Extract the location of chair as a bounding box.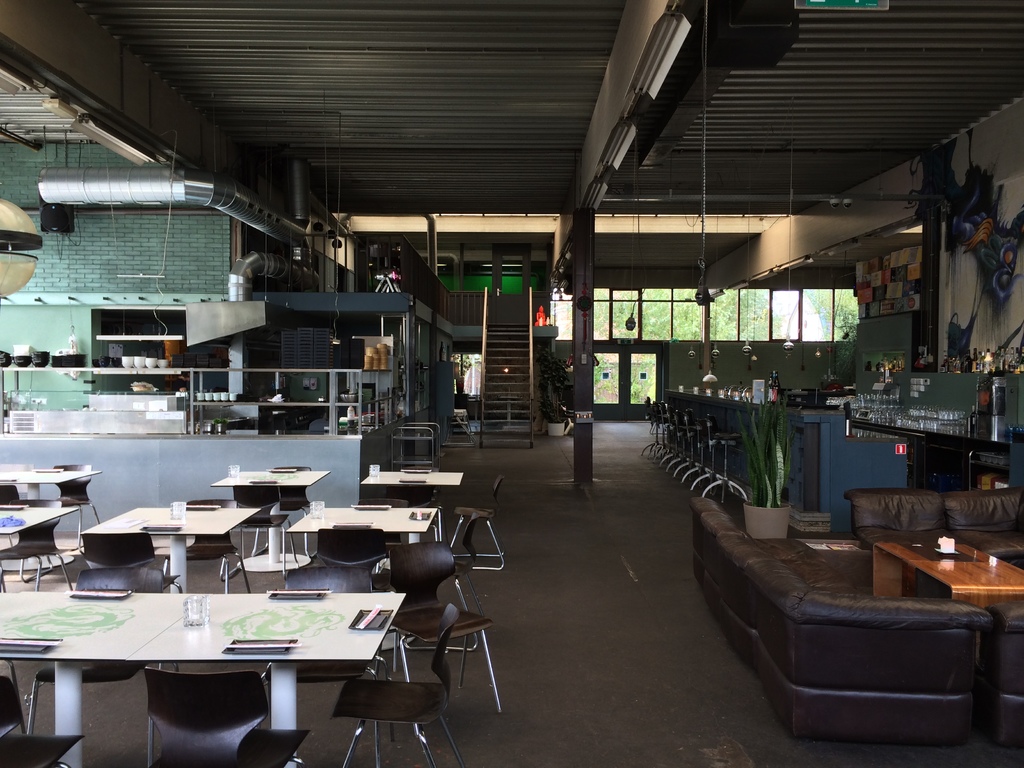
l=0, t=496, r=74, b=593.
